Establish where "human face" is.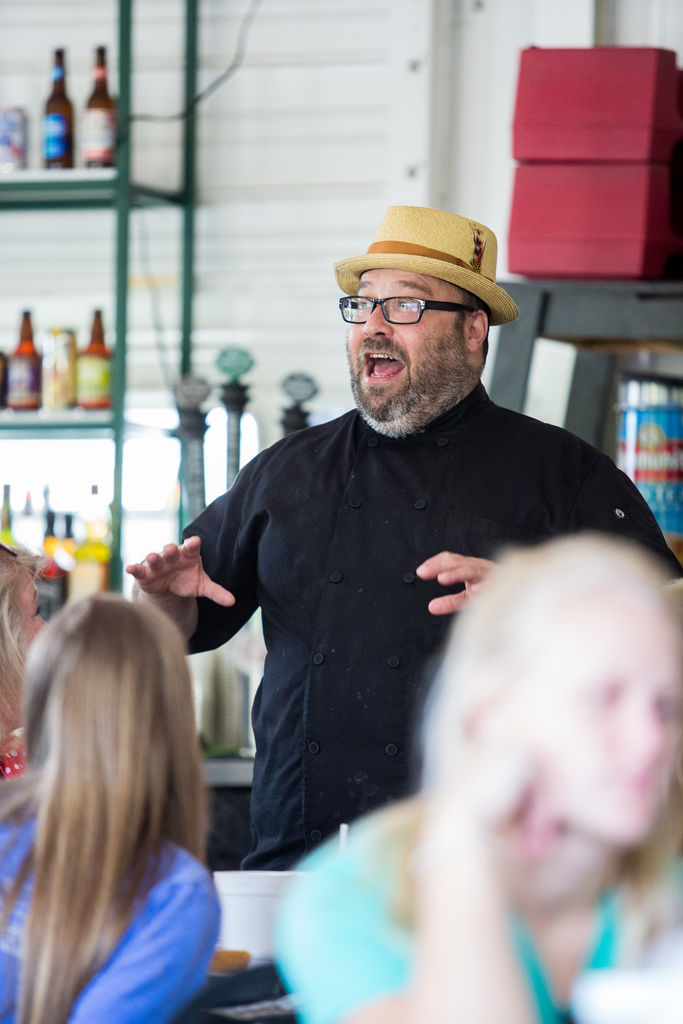
Established at x1=349, y1=271, x2=461, y2=426.
